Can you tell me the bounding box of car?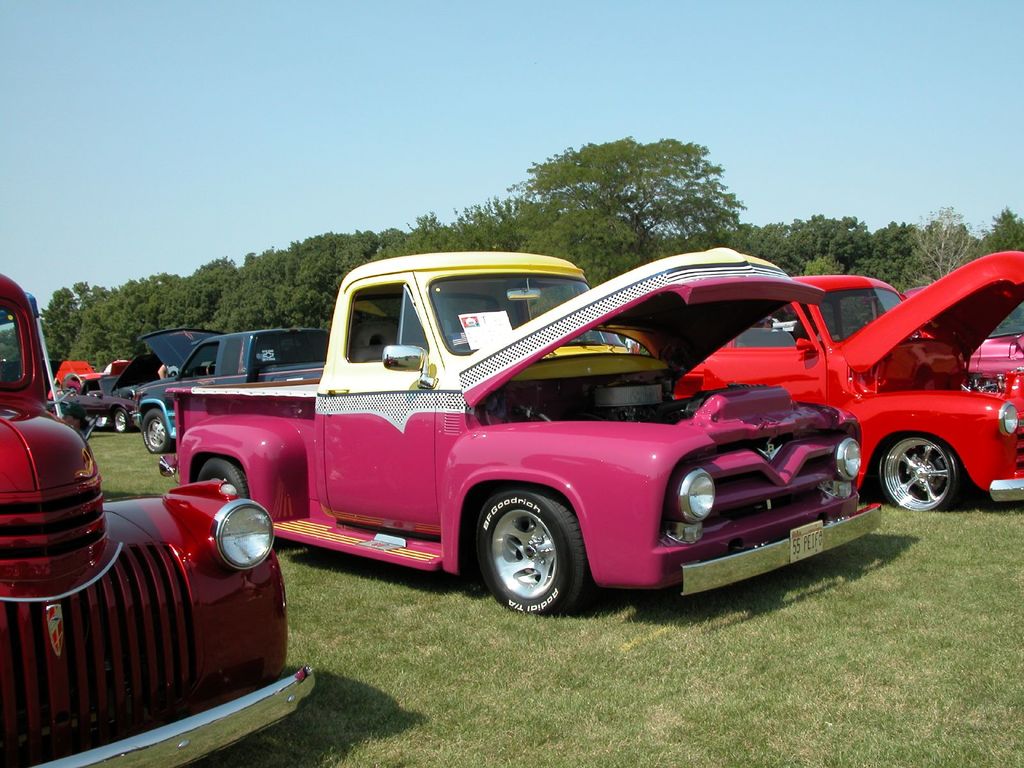
[147, 260, 881, 623].
